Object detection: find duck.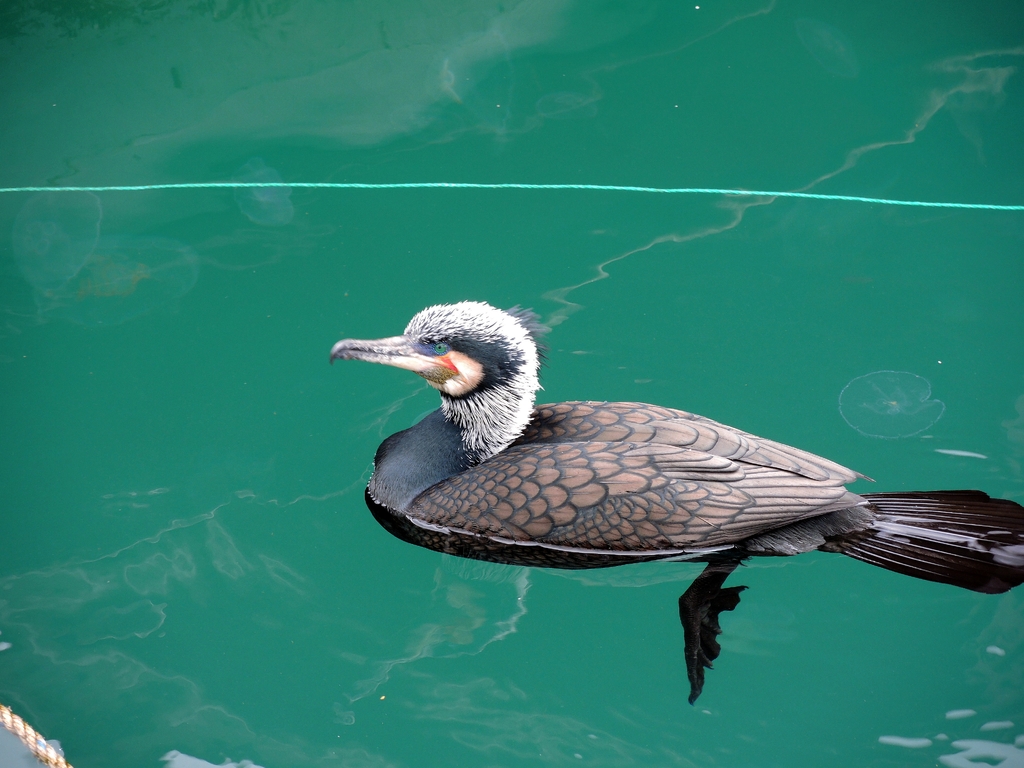
(left=353, top=332, right=1023, bottom=685).
